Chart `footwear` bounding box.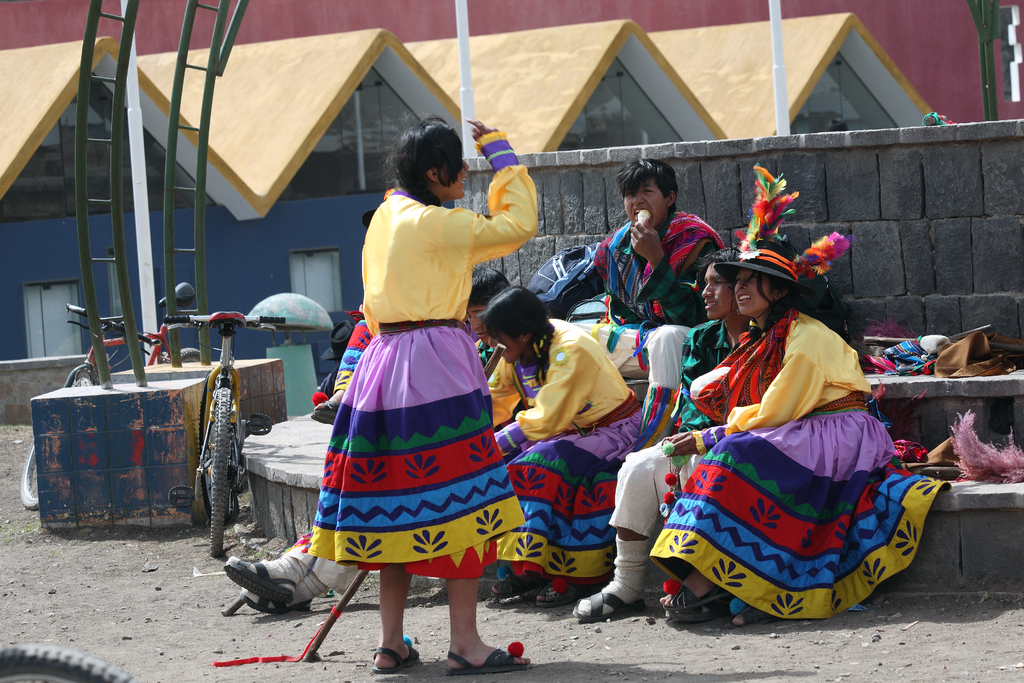
Charted: Rect(220, 561, 298, 610).
